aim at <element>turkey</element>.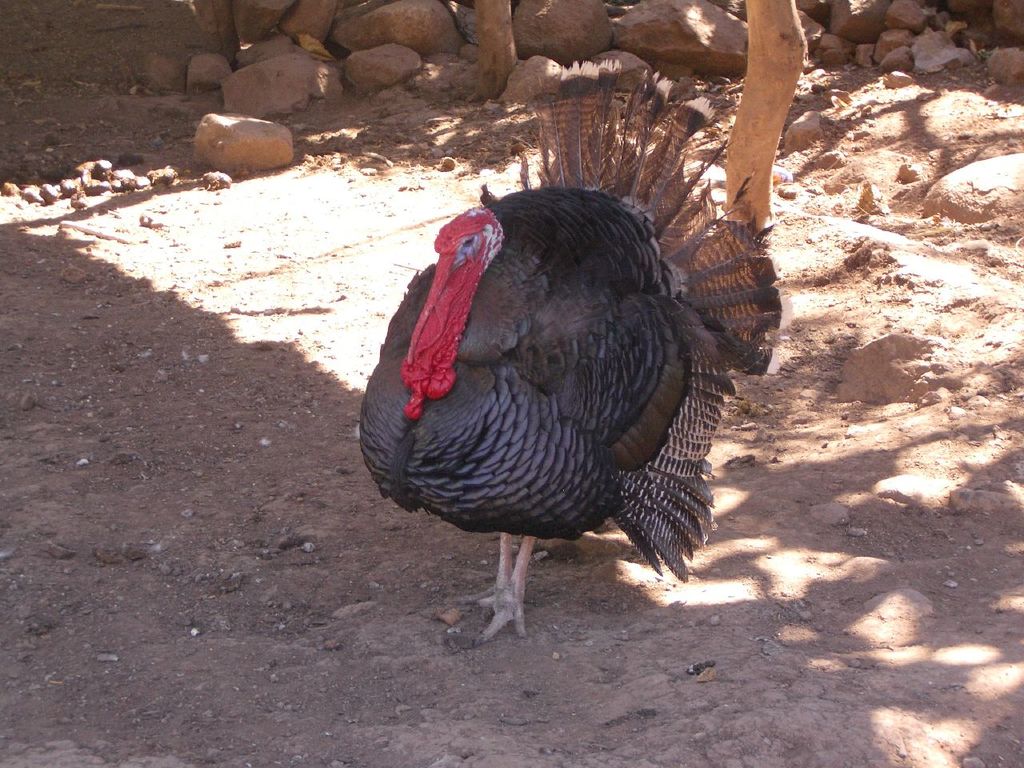
Aimed at bbox(359, 57, 783, 646).
